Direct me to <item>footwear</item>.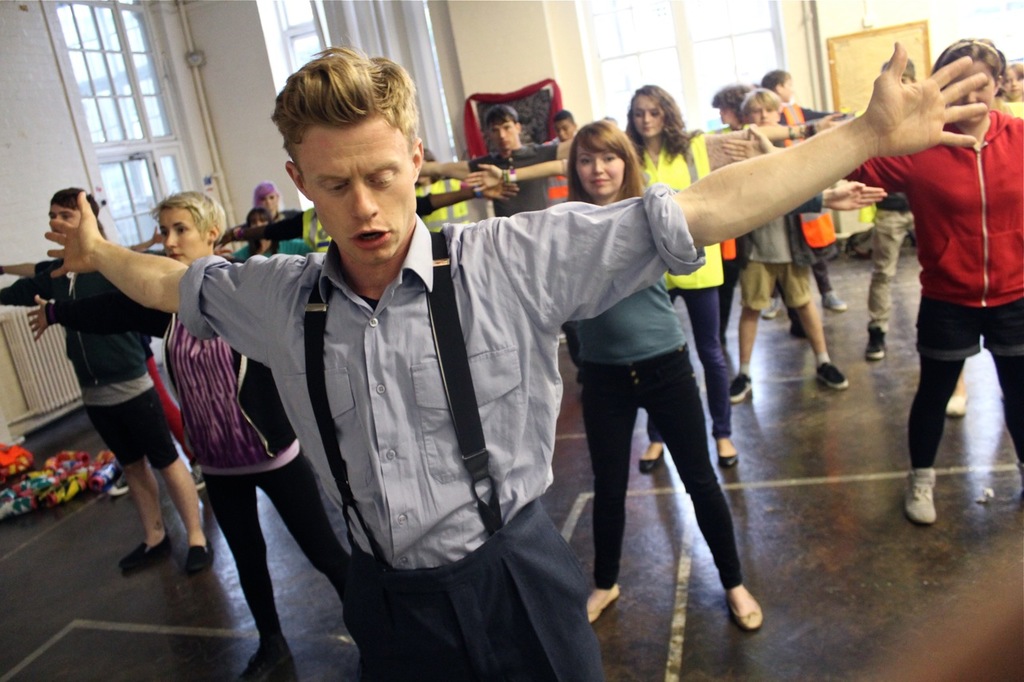
Direction: box=[722, 592, 762, 628].
